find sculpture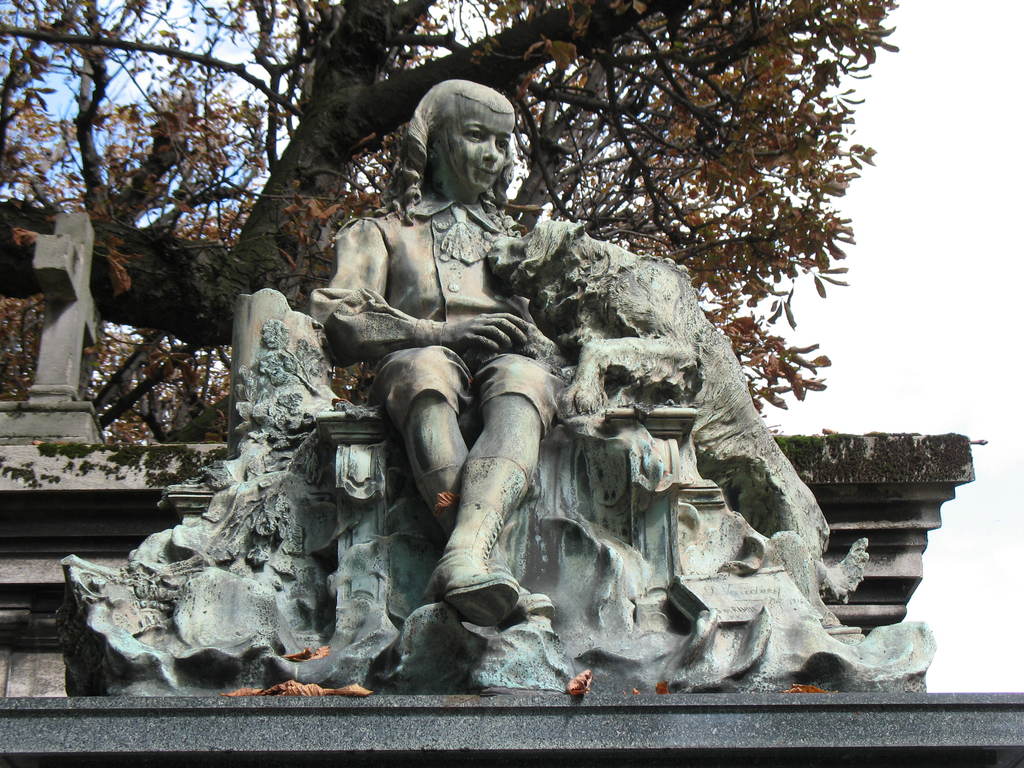
{"left": 51, "top": 72, "right": 935, "bottom": 698}
